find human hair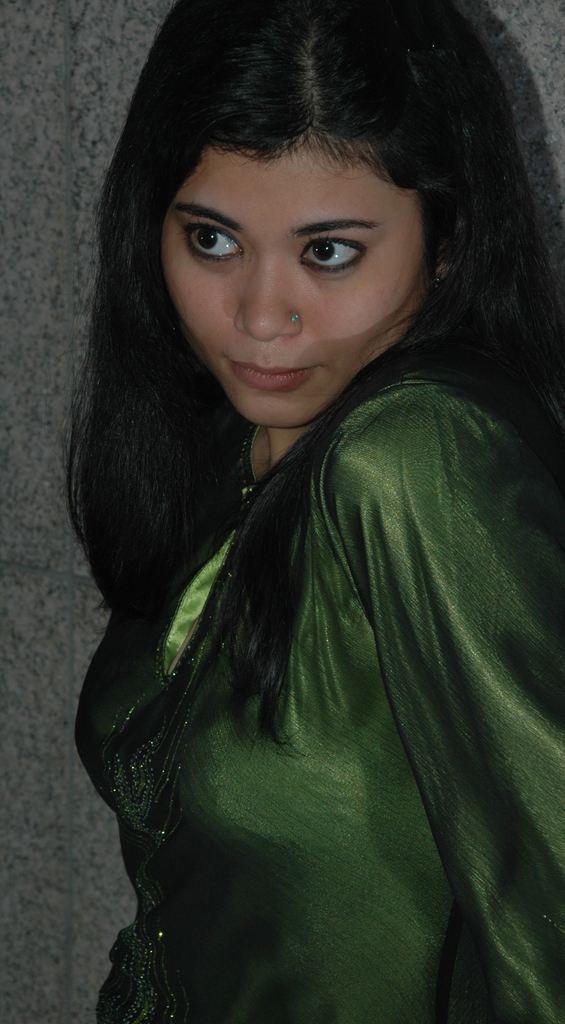
locate(81, 19, 520, 863)
